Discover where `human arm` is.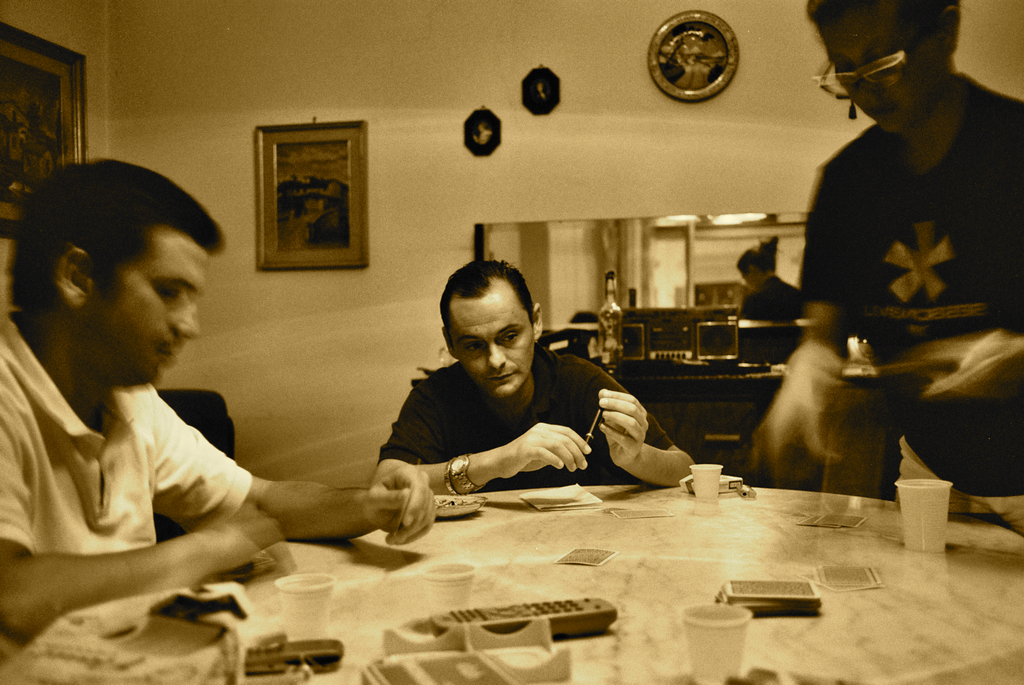
Discovered at Rect(151, 391, 435, 547).
